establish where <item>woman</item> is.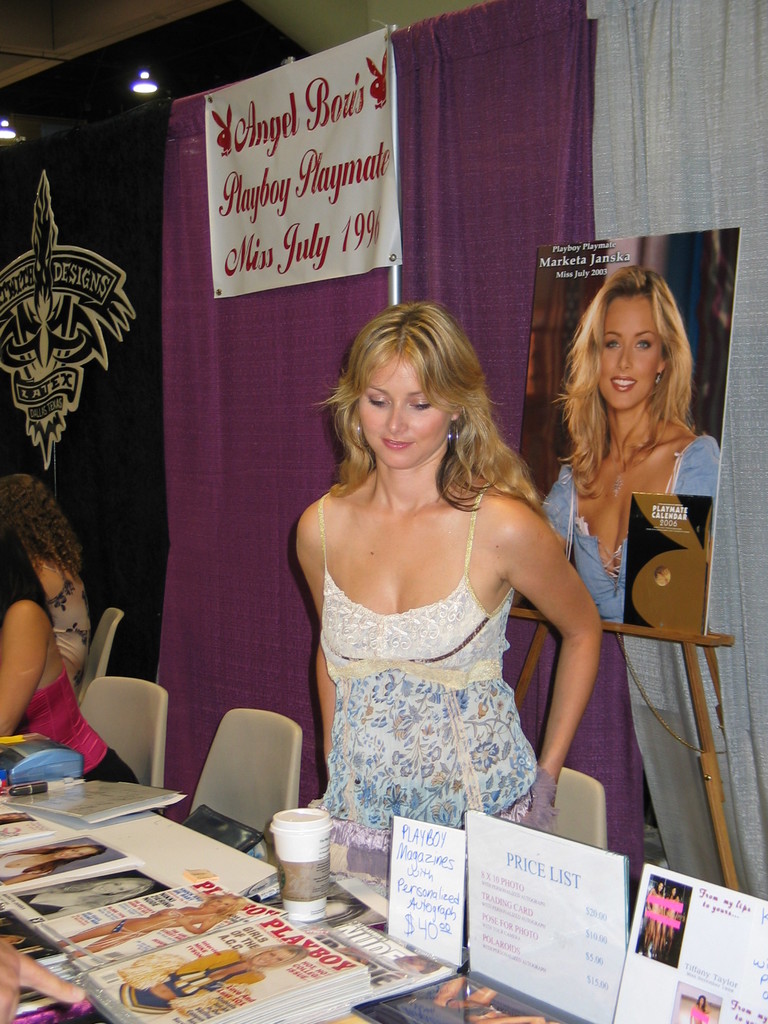
Established at x1=653, y1=886, x2=681, y2=968.
